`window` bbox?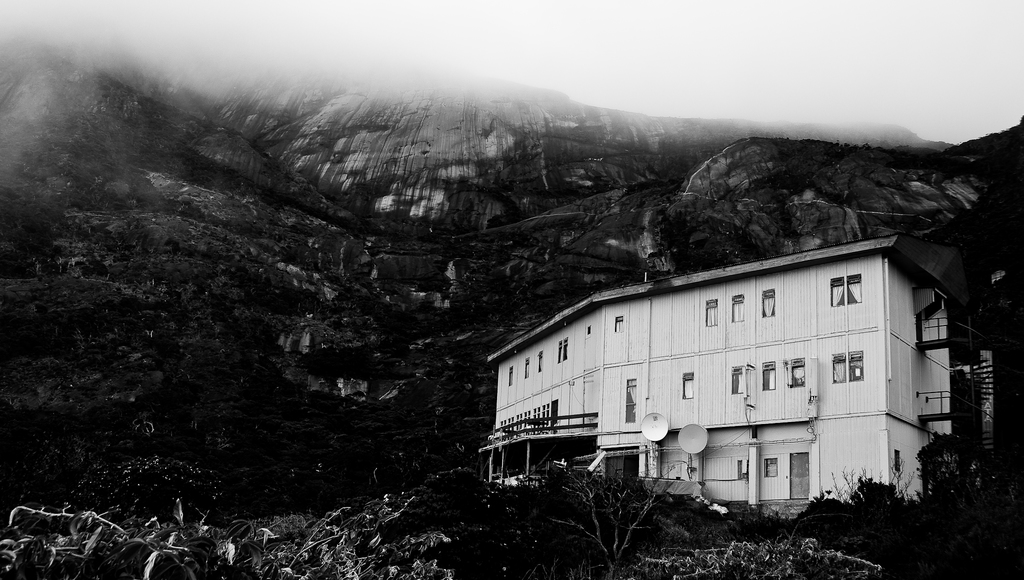
box(524, 357, 531, 376)
